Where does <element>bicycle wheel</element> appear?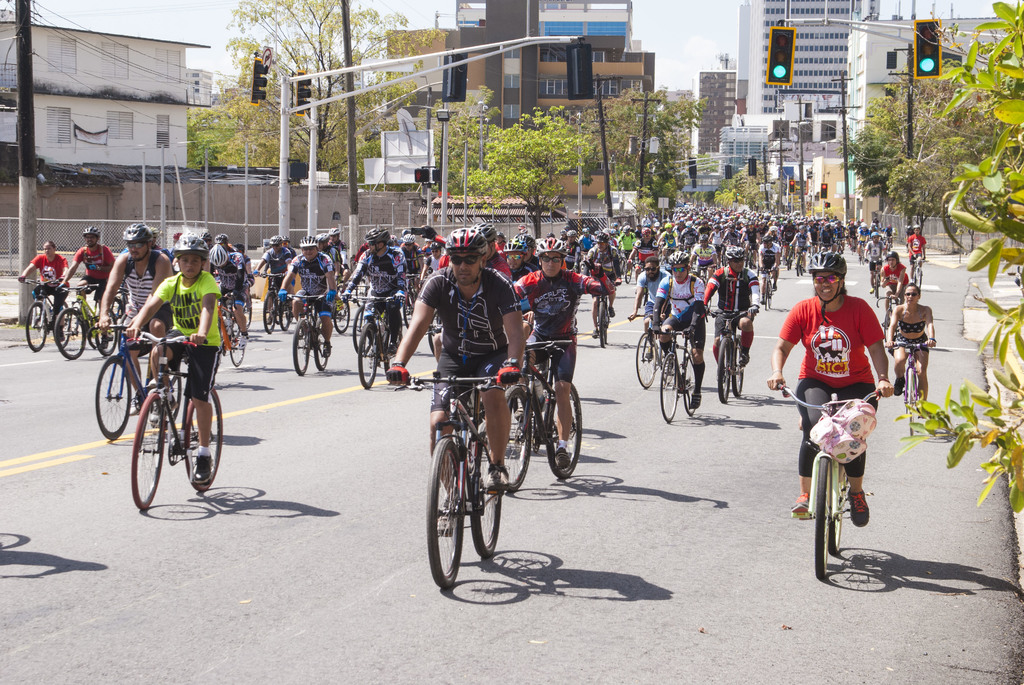
Appears at 680, 352, 698, 417.
